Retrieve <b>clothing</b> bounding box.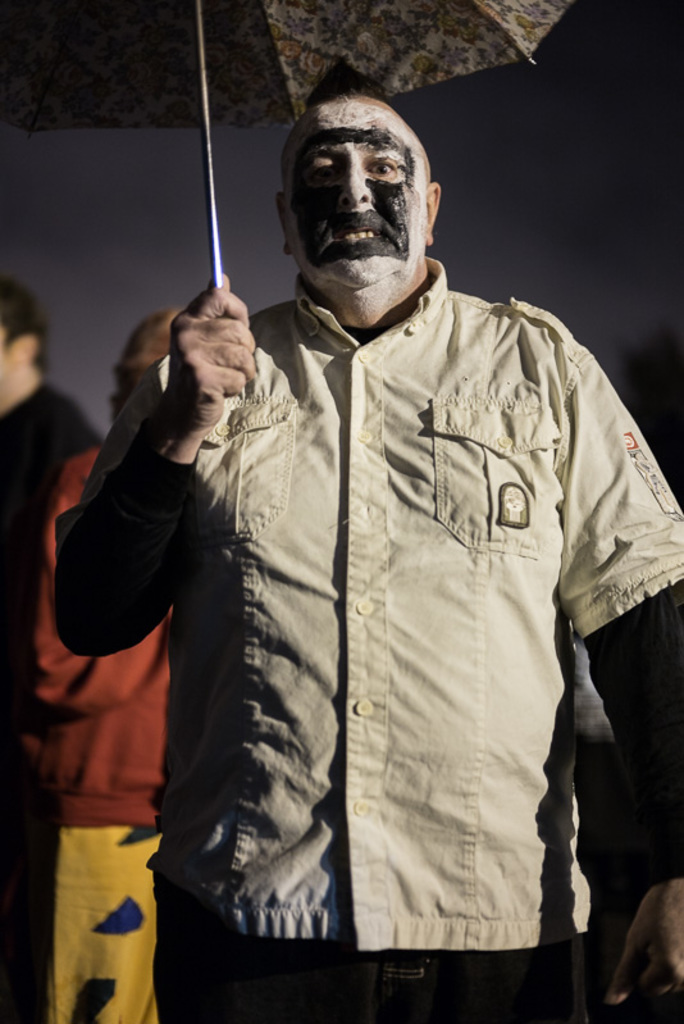
Bounding box: {"left": 15, "top": 434, "right": 173, "bottom": 1023}.
